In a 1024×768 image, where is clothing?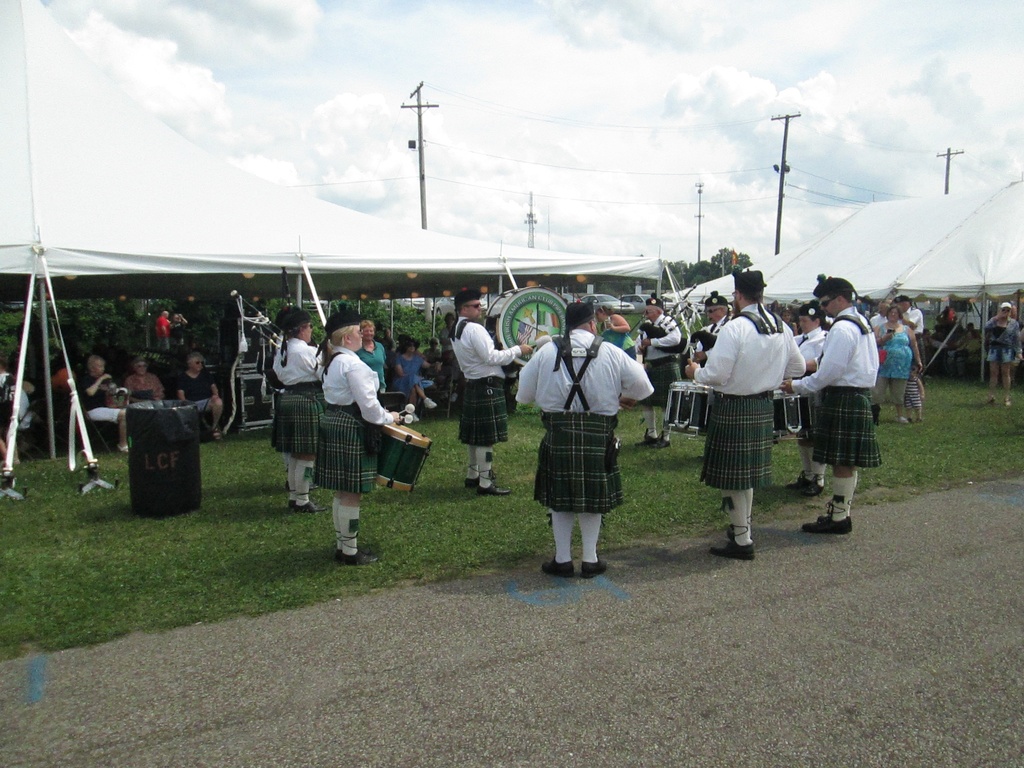
rect(128, 371, 164, 402).
